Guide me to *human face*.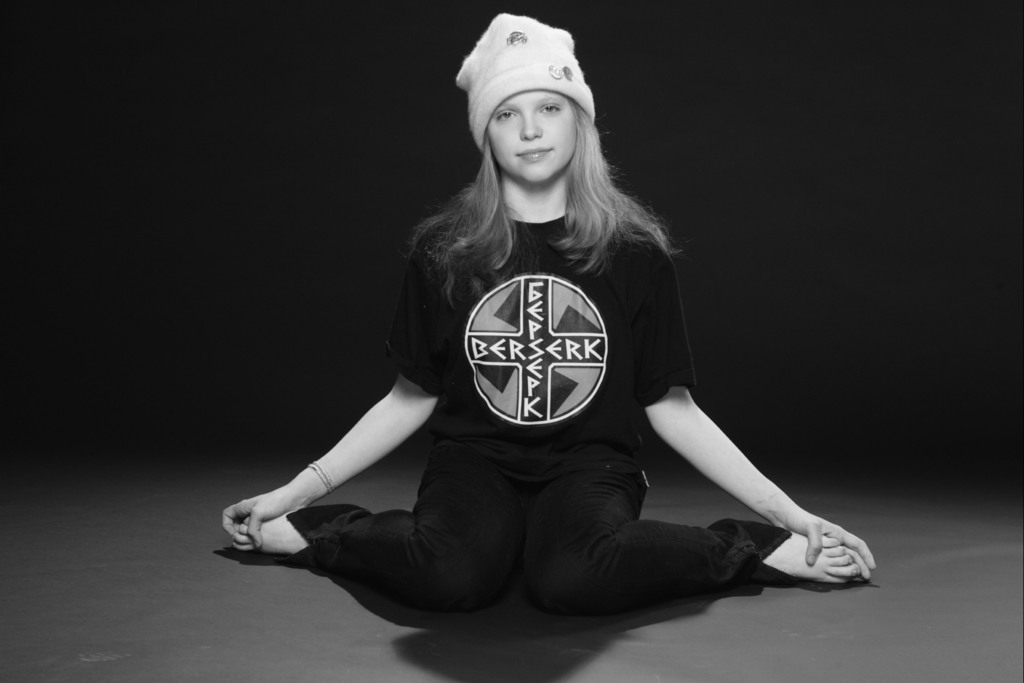
Guidance: 483,92,575,188.
